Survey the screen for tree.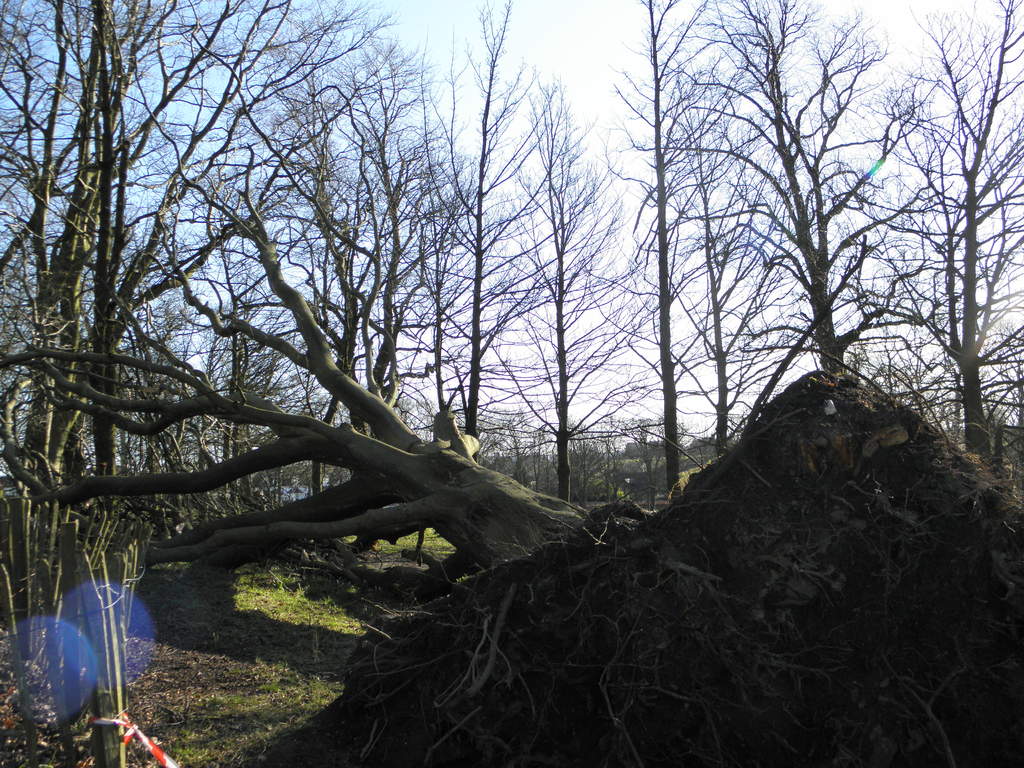
Survey found: 70:0:419:511.
